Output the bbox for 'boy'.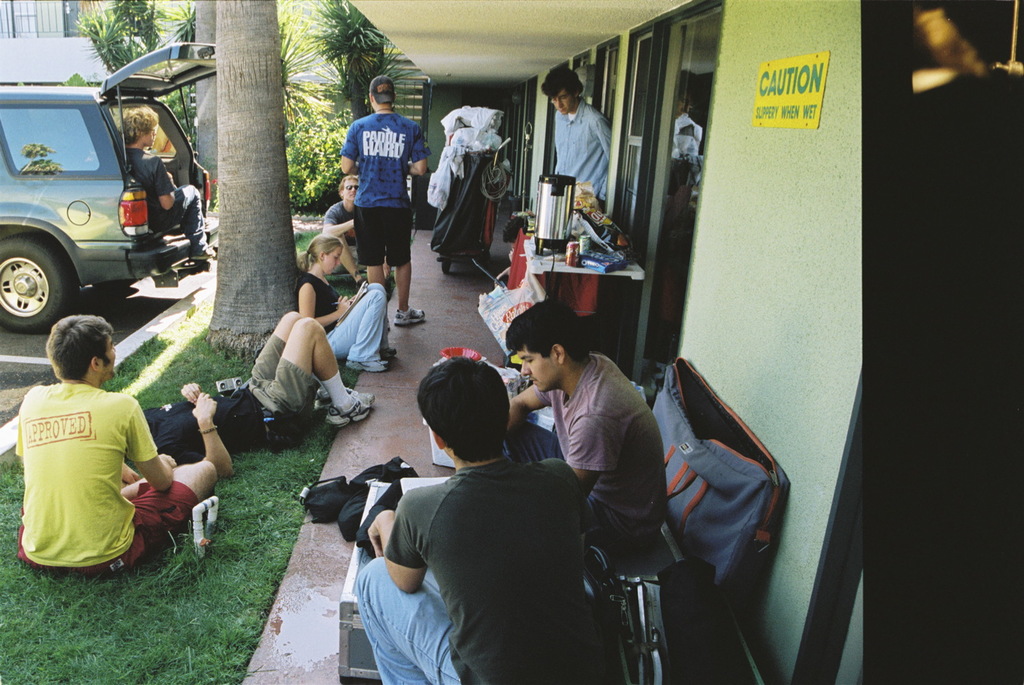
box=[351, 352, 614, 684].
